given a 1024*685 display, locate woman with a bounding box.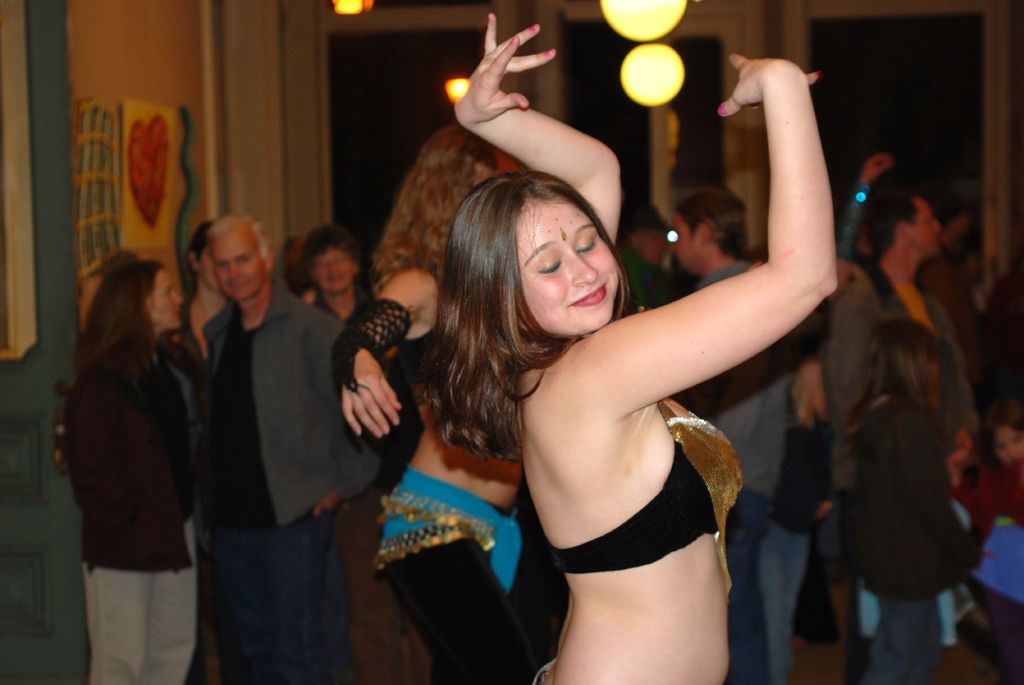
Located: (left=326, top=114, right=543, bottom=684).
